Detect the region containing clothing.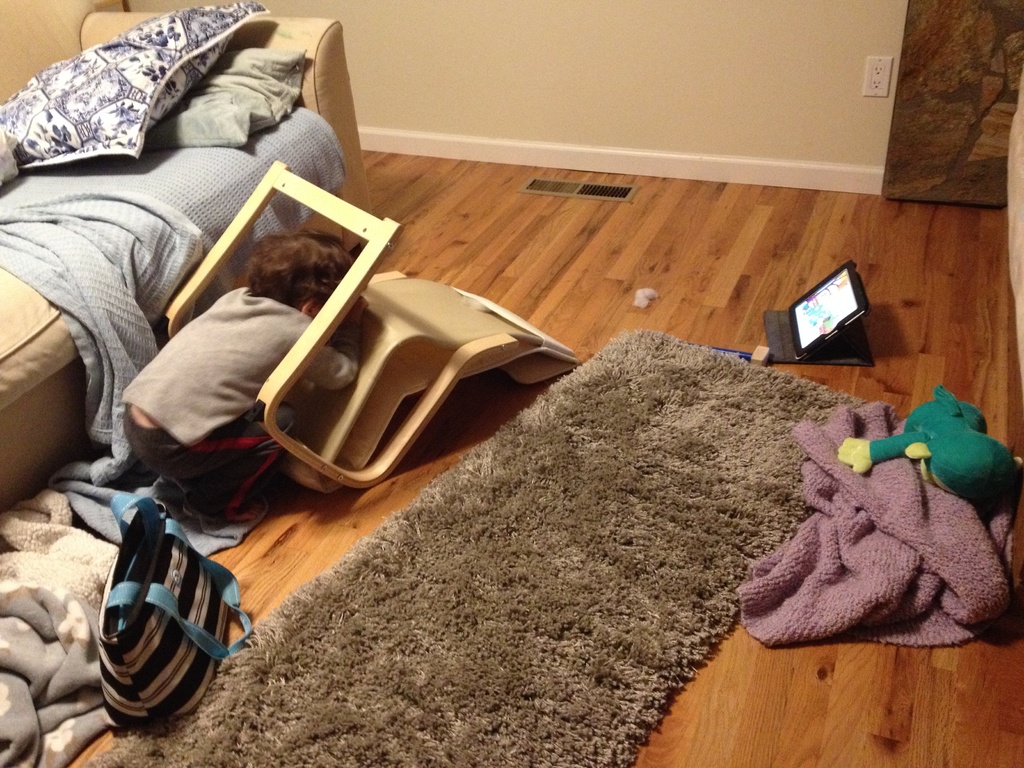
x1=116 y1=280 x2=354 y2=503.
